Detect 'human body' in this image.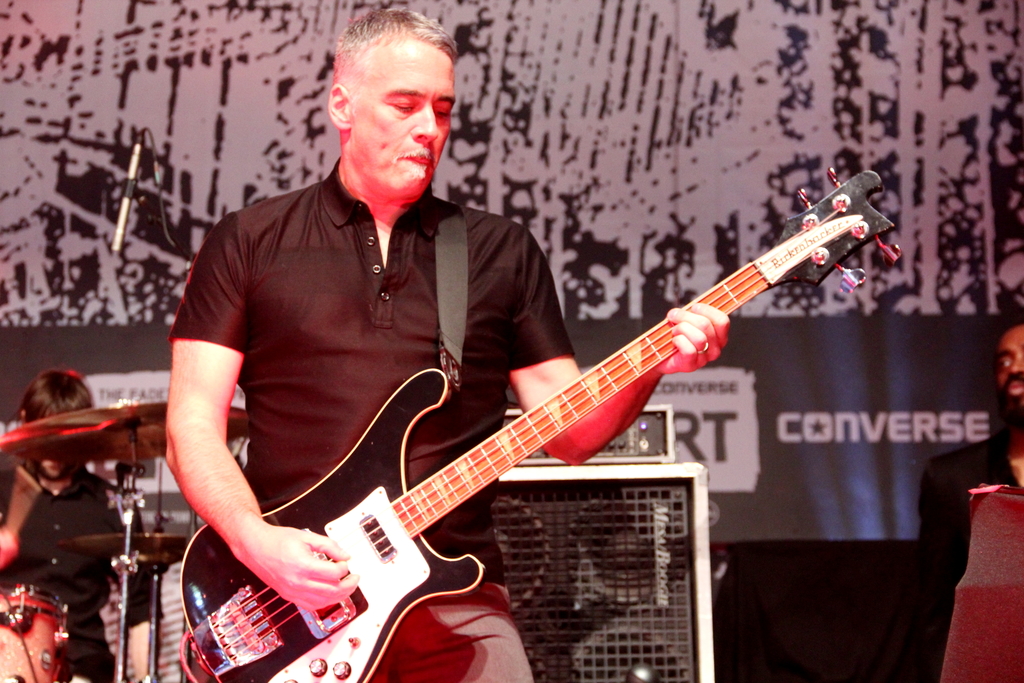
Detection: rect(908, 412, 1023, 671).
